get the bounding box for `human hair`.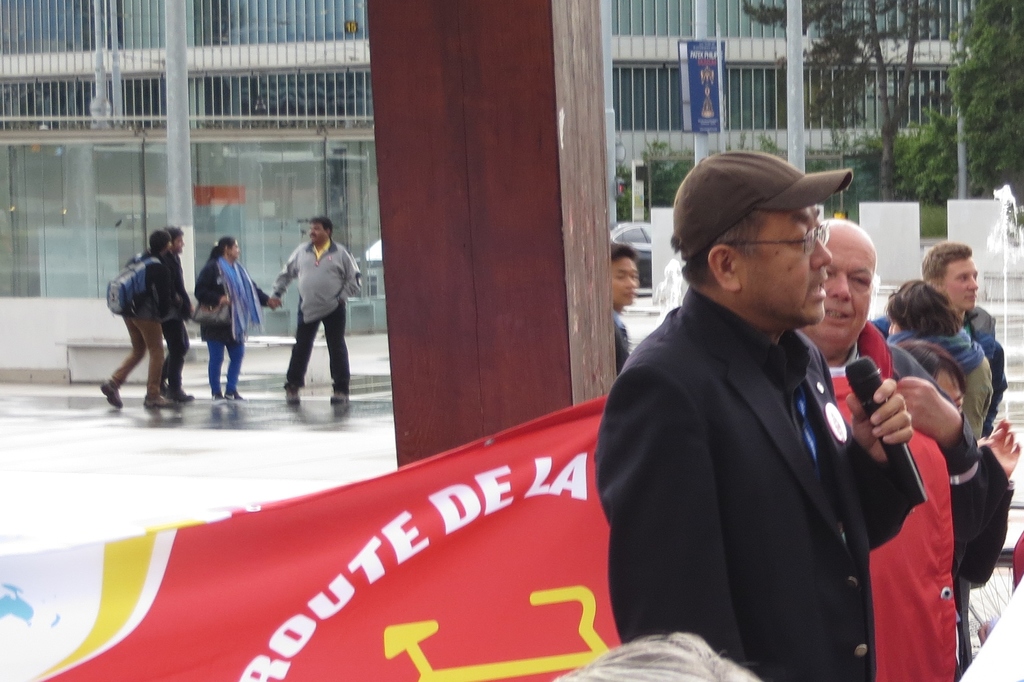
x1=919, y1=240, x2=973, y2=283.
